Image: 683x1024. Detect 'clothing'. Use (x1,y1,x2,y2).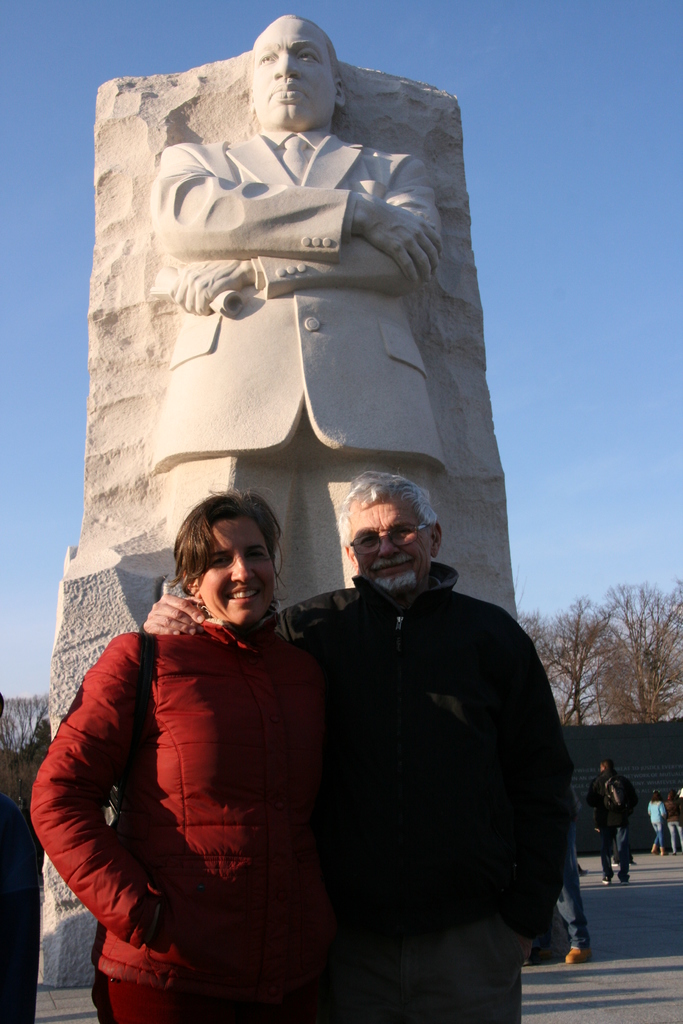
(646,801,664,842).
